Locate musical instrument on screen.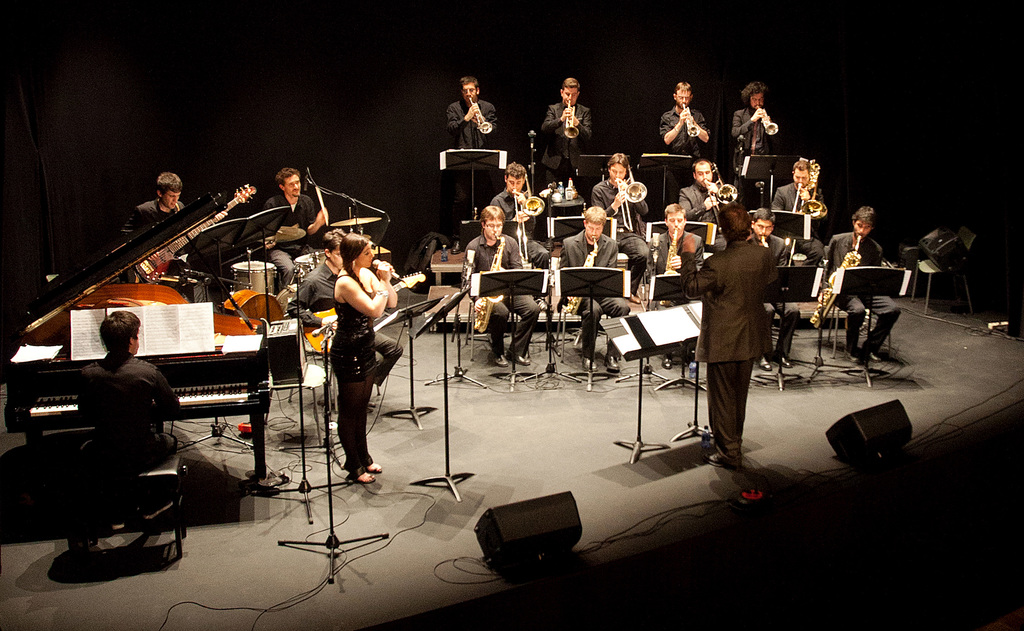
On screen at pyautogui.locateOnScreen(293, 267, 432, 365).
